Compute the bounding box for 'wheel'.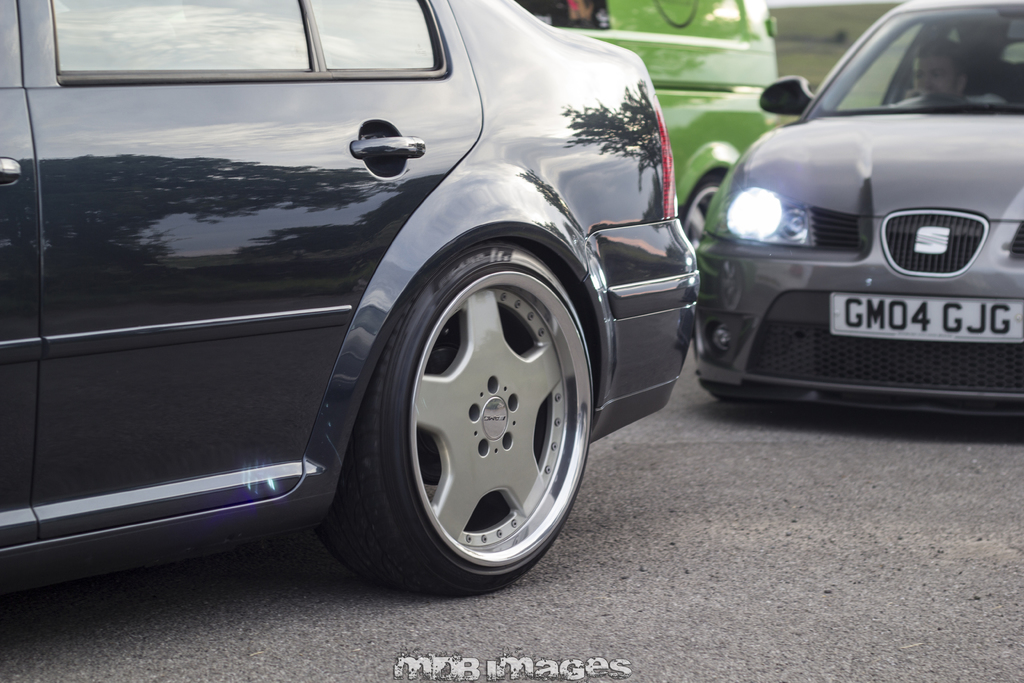
BBox(358, 211, 605, 593).
